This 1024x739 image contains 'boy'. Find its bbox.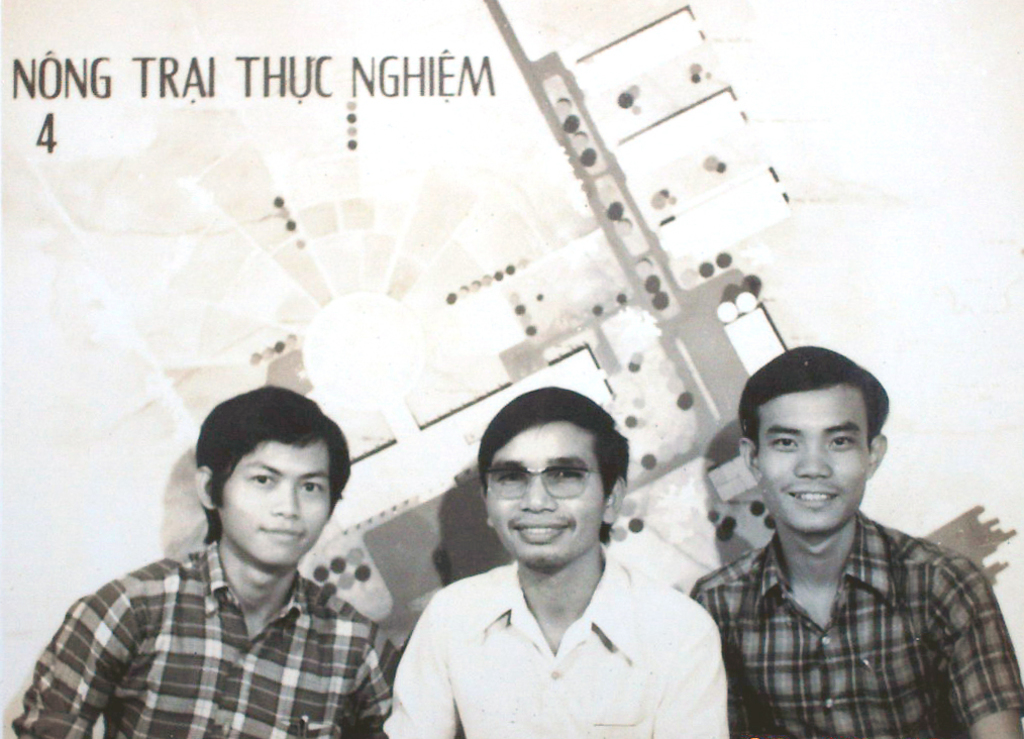
[x1=14, y1=385, x2=397, y2=738].
